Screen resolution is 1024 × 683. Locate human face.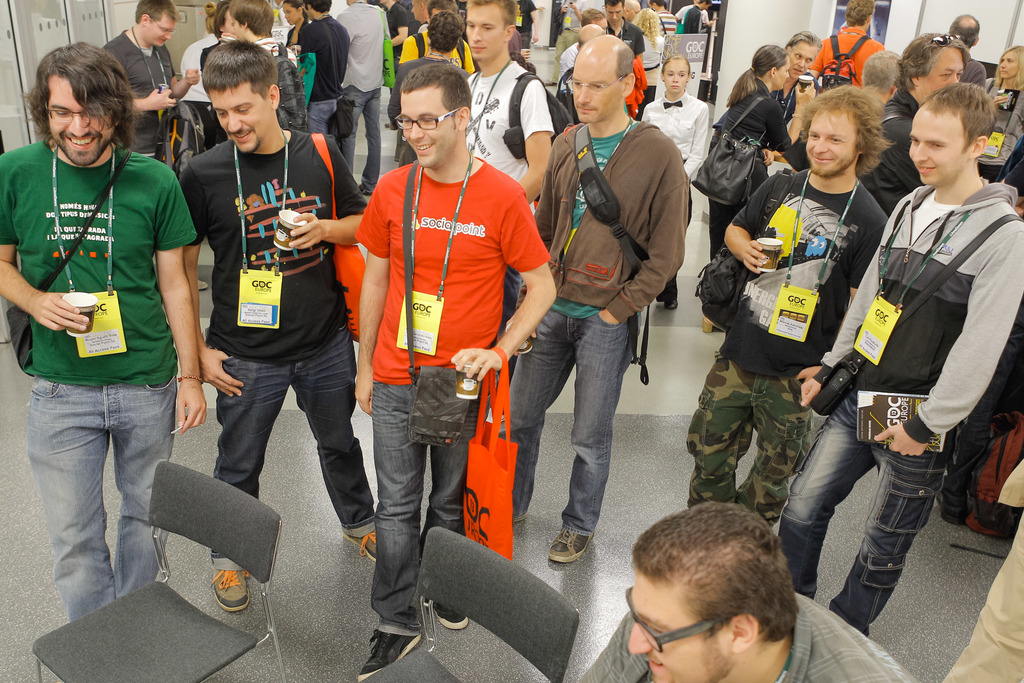
bbox=(606, 1, 624, 24).
